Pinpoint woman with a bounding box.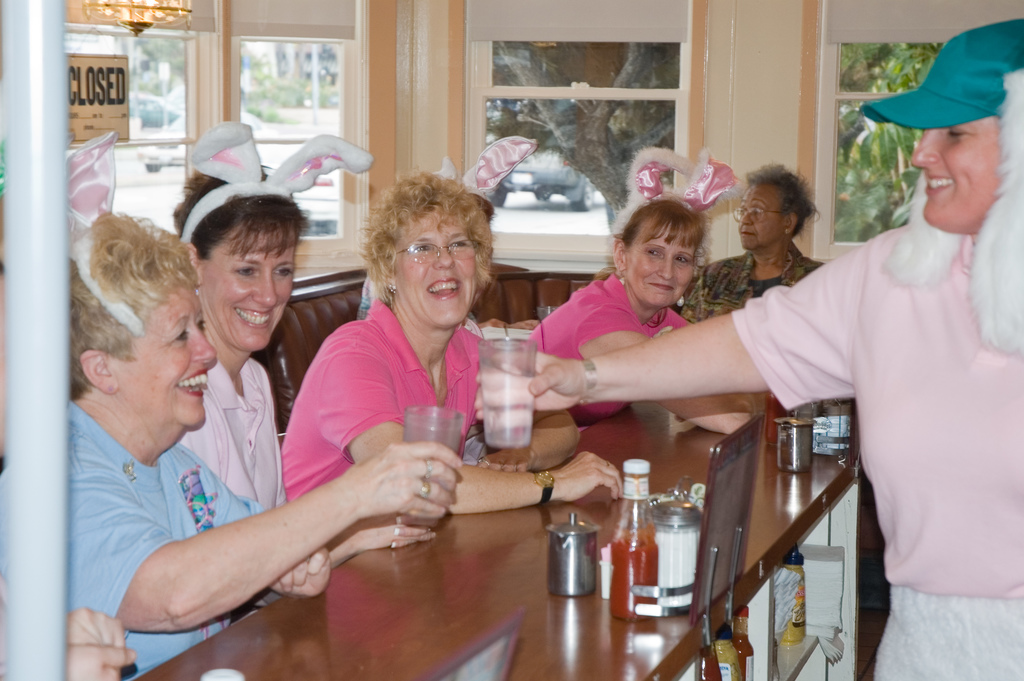
detection(168, 112, 448, 573).
